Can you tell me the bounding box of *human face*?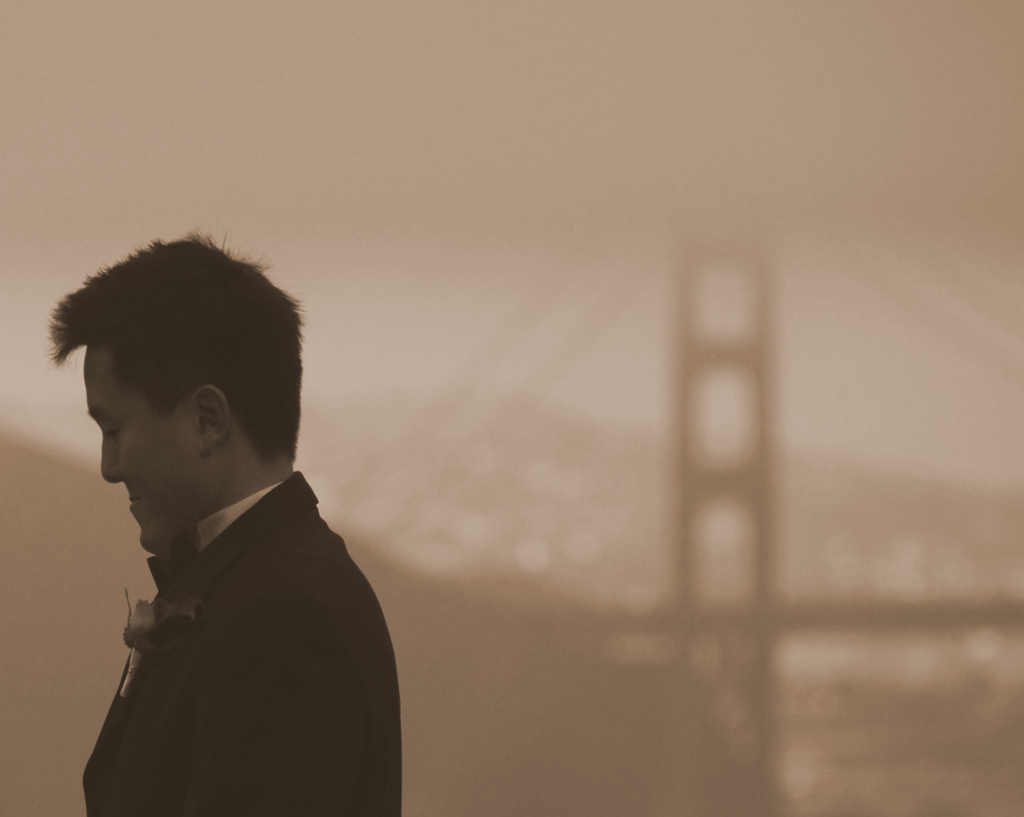
<bbox>79, 346, 206, 553</bbox>.
